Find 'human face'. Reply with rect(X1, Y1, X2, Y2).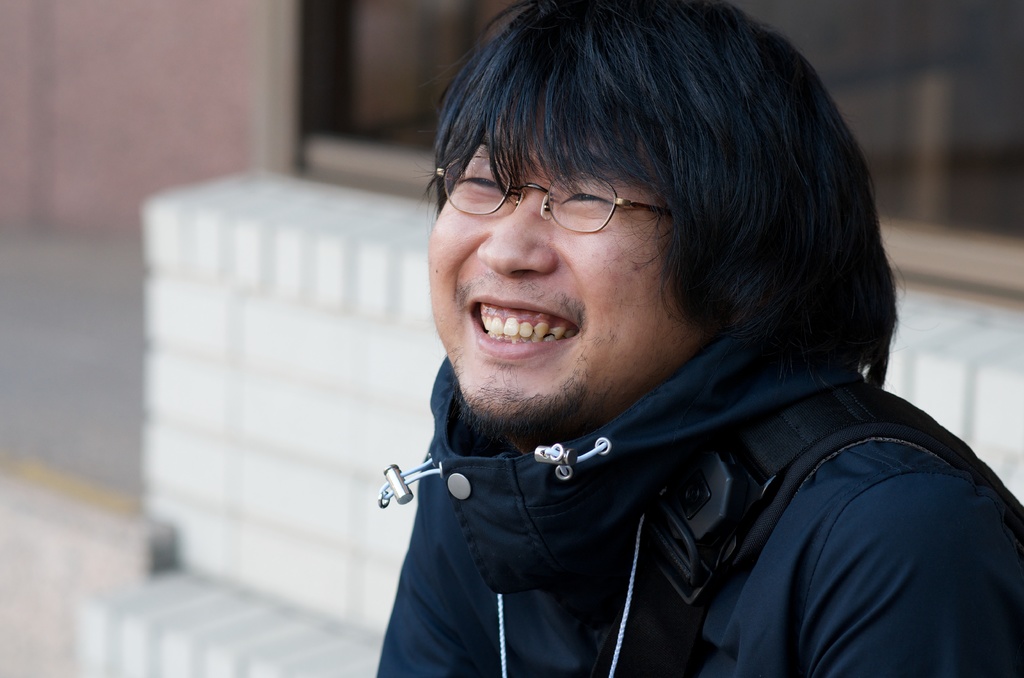
rect(429, 79, 701, 418).
